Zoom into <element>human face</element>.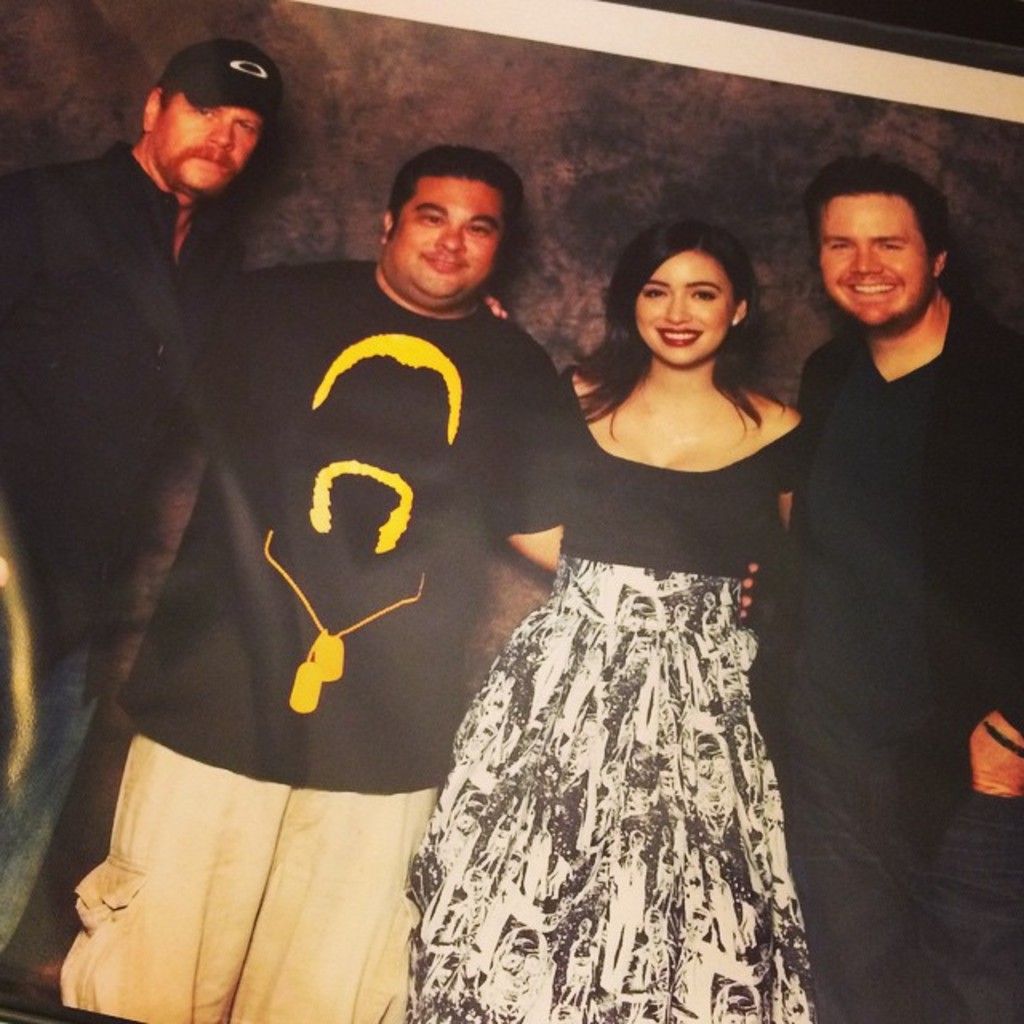
Zoom target: [x1=149, y1=90, x2=267, y2=205].
